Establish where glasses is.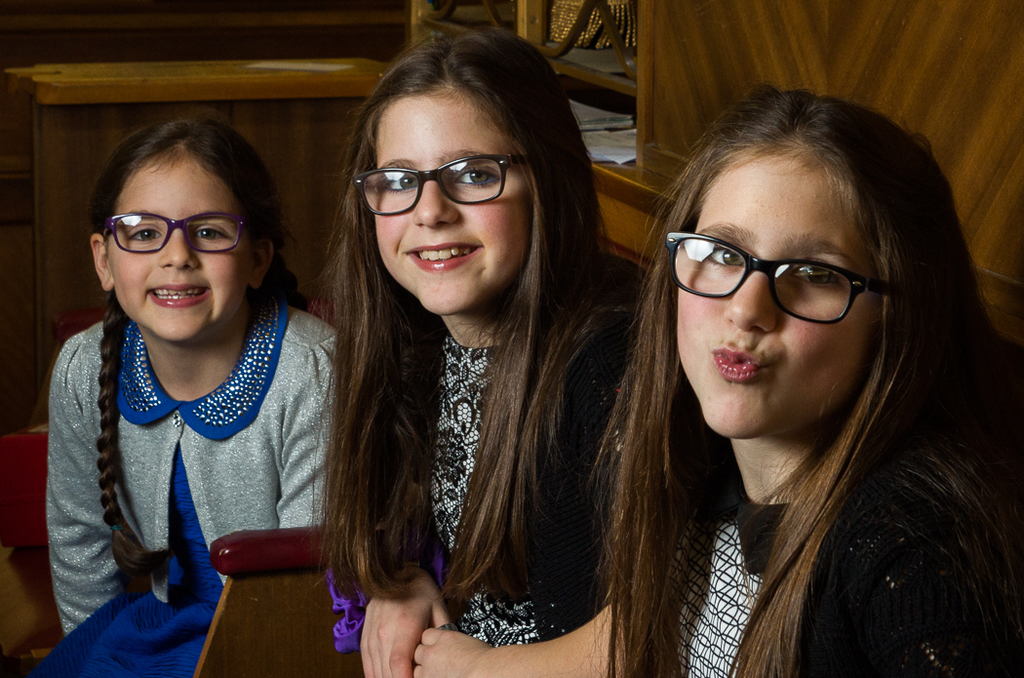
Established at locate(686, 230, 899, 322).
